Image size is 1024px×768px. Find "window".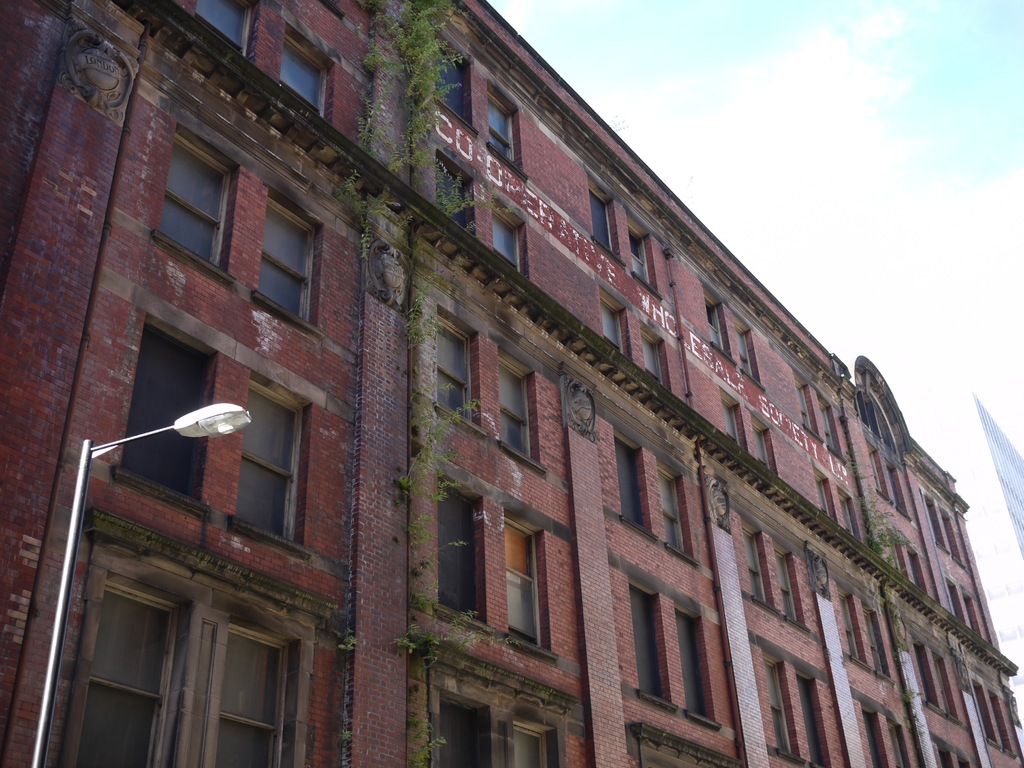
(x1=613, y1=427, x2=660, y2=542).
